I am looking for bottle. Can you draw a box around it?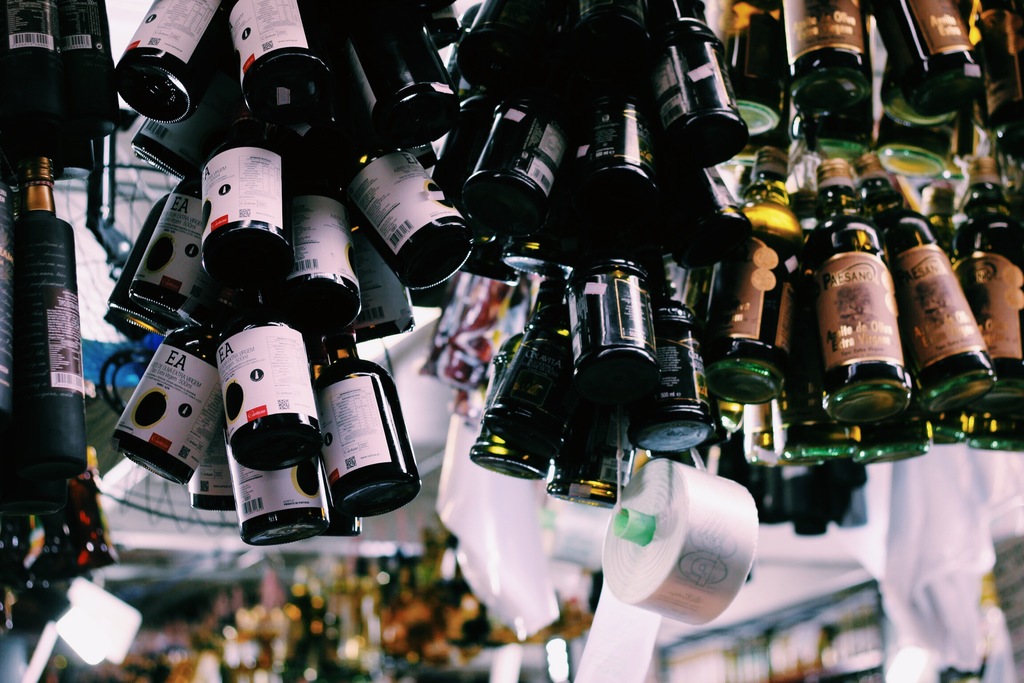
Sure, the bounding box is (0, 0, 62, 130).
